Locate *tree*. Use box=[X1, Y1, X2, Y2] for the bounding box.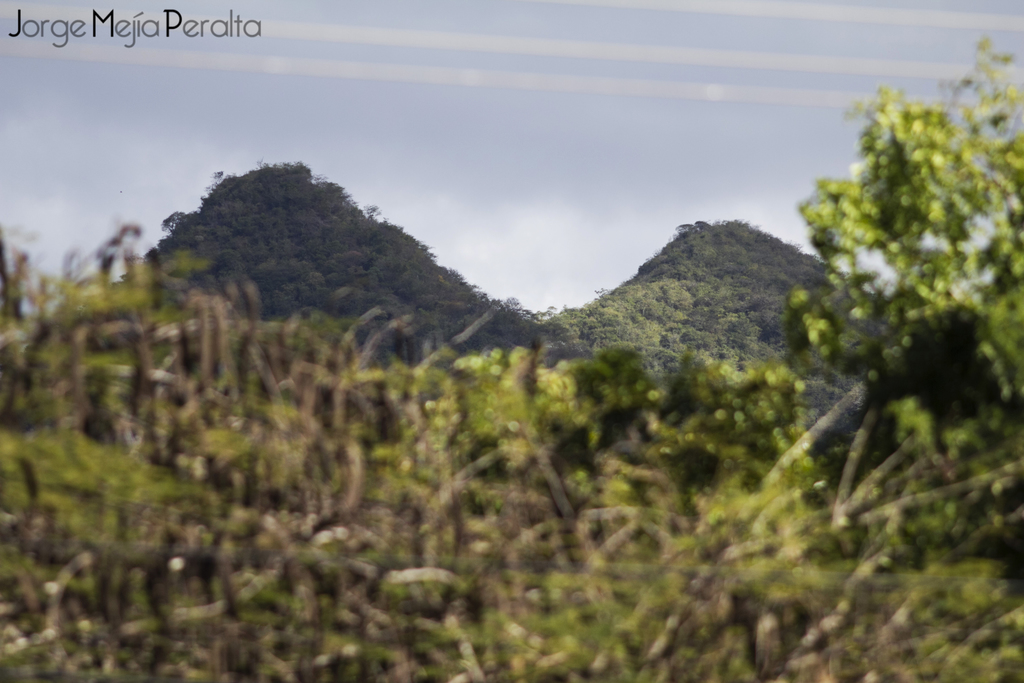
box=[780, 37, 1023, 586].
